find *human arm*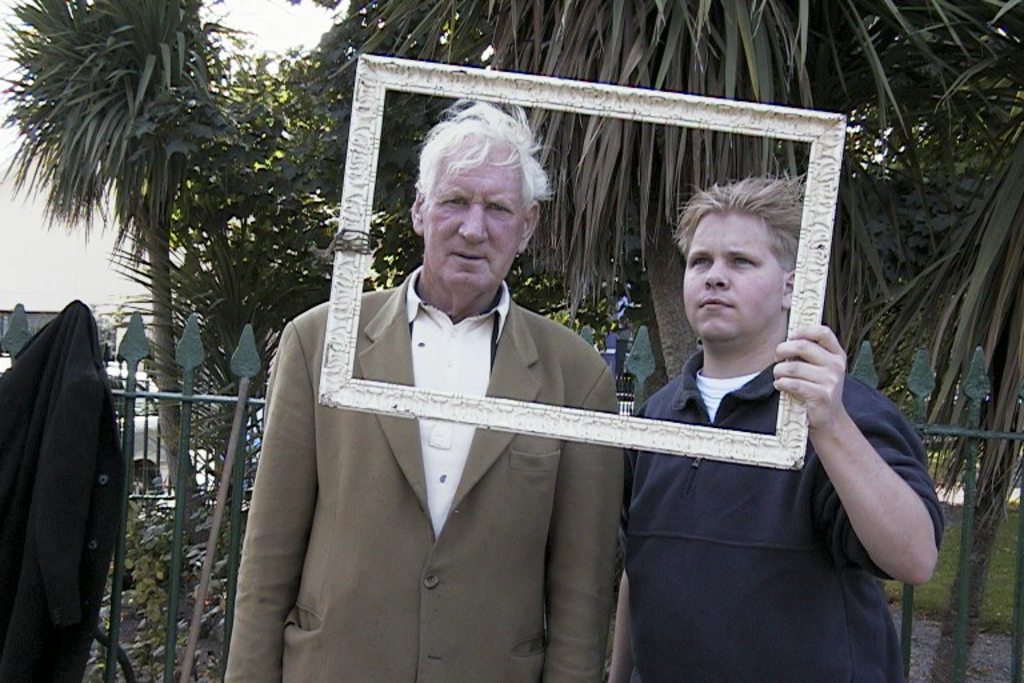
[544, 368, 613, 682]
